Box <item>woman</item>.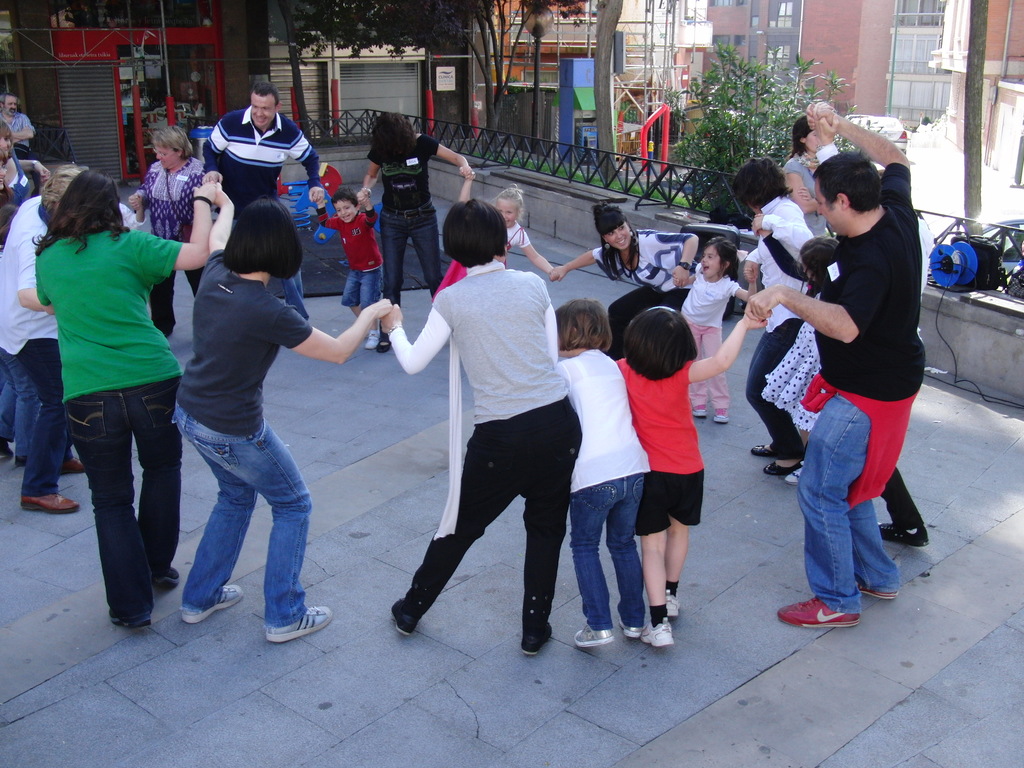
[376,198,586,655].
